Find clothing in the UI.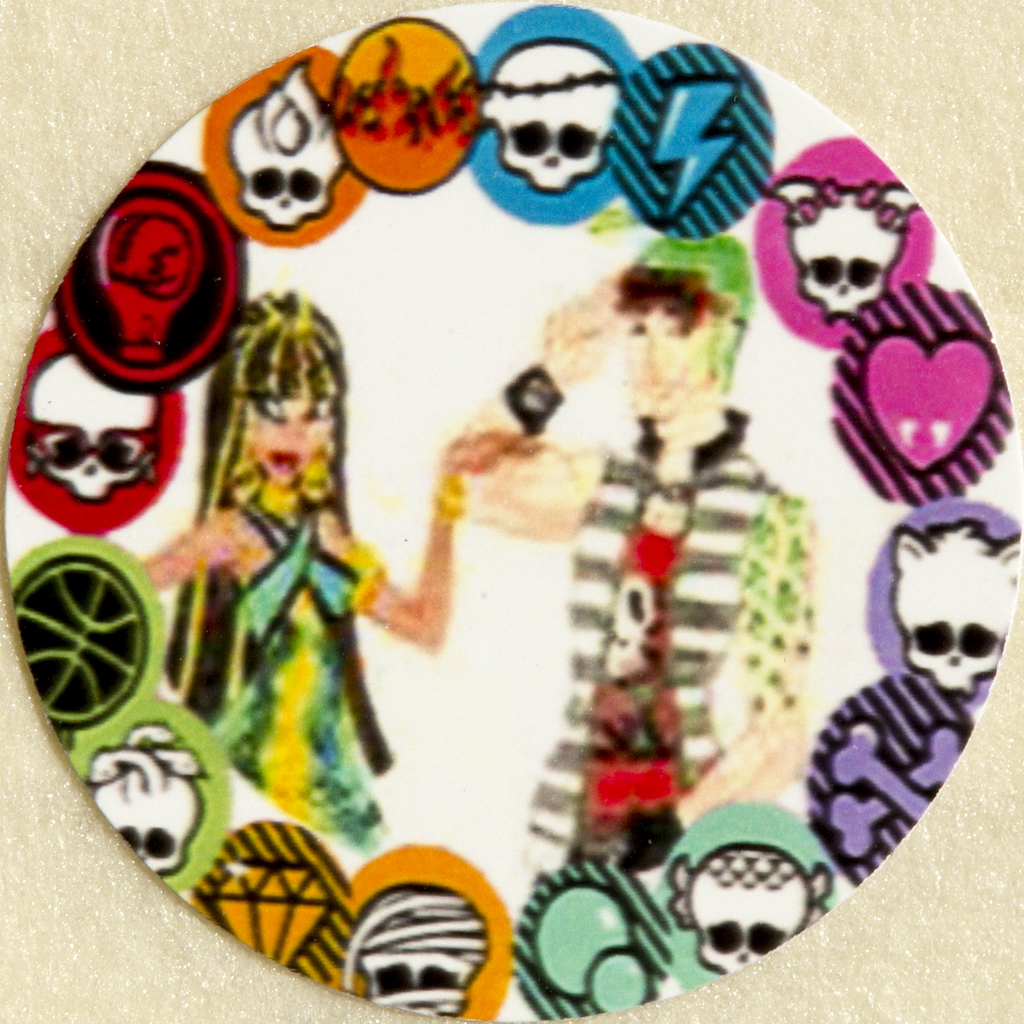
UI element at region(200, 492, 386, 854).
